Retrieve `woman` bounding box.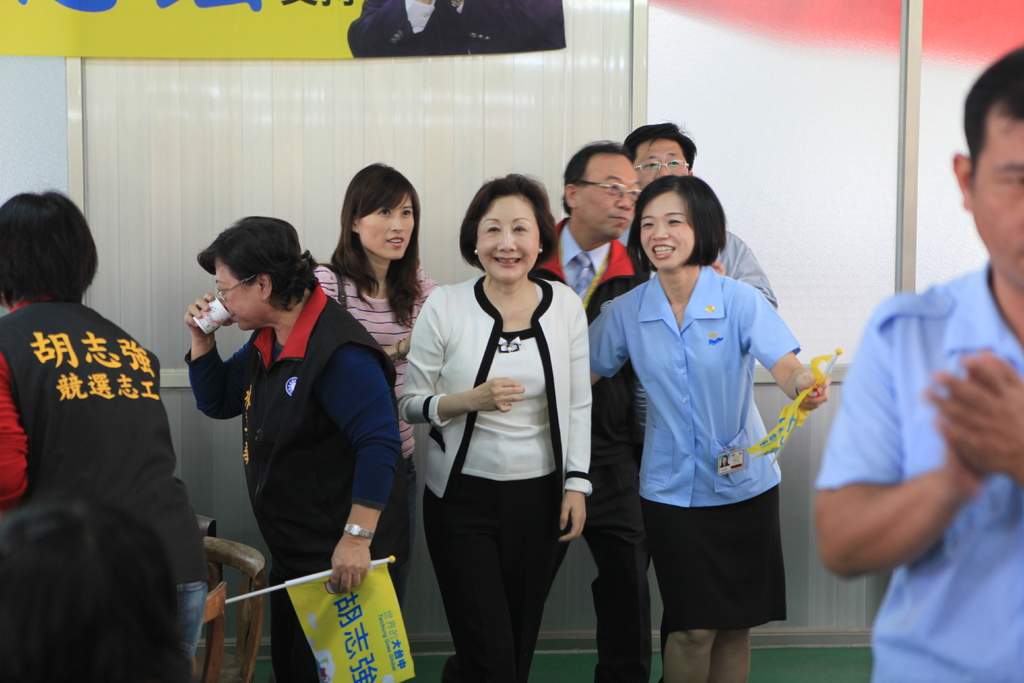
Bounding box: {"left": 585, "top": 174, "right": 830, "bottom": 682}.
